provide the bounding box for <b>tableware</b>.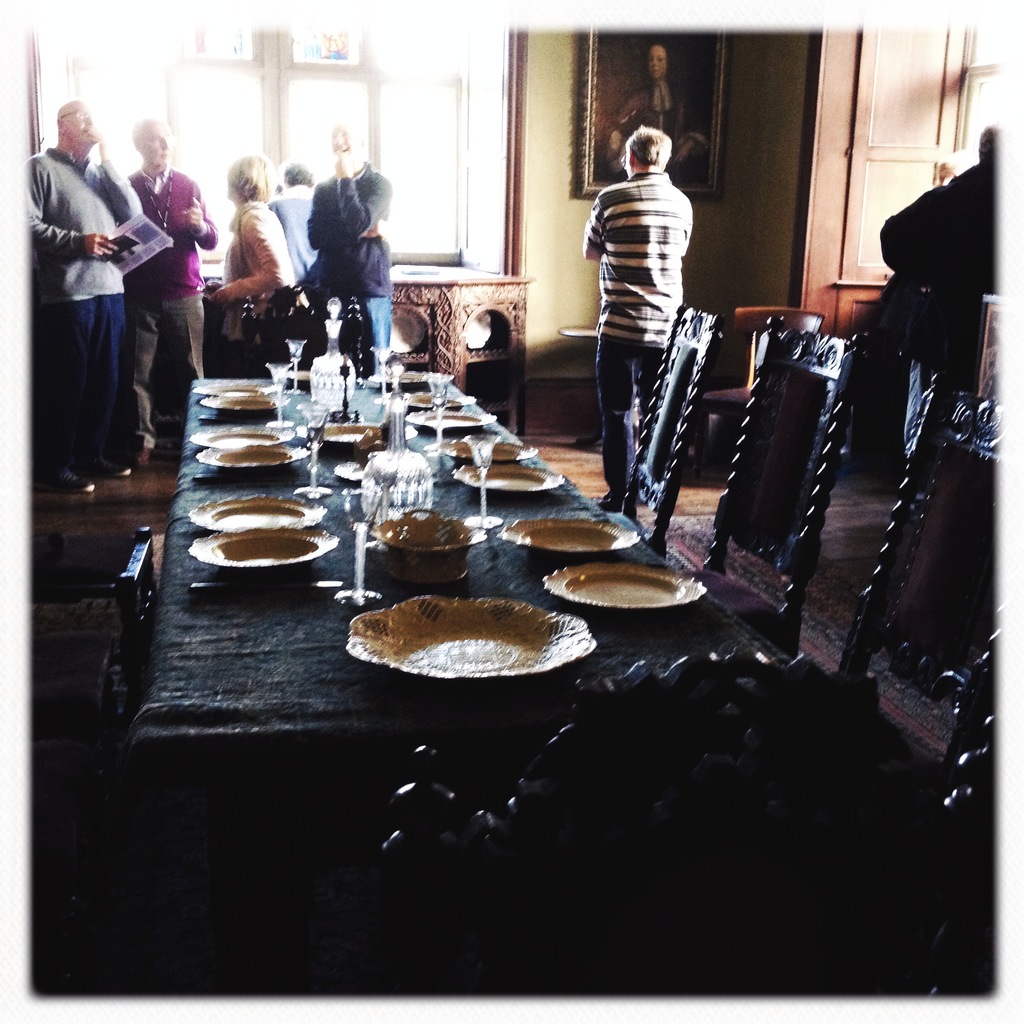
[372,511,488,586].
